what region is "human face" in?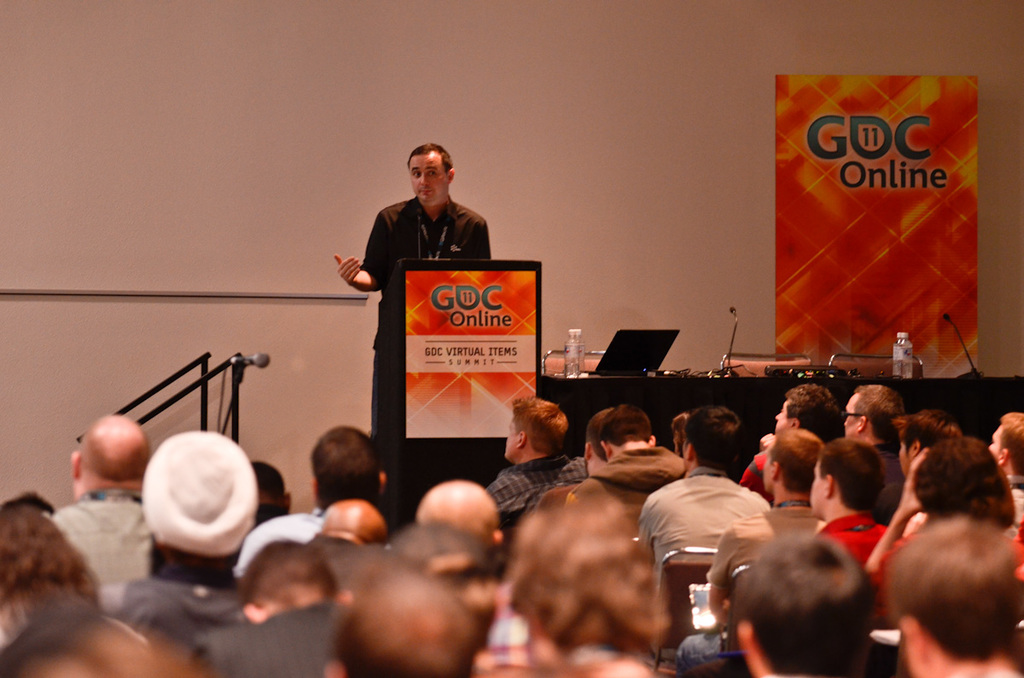
{"x1": 810, "y1": 461, "x2": 825, "y2": 516}.
